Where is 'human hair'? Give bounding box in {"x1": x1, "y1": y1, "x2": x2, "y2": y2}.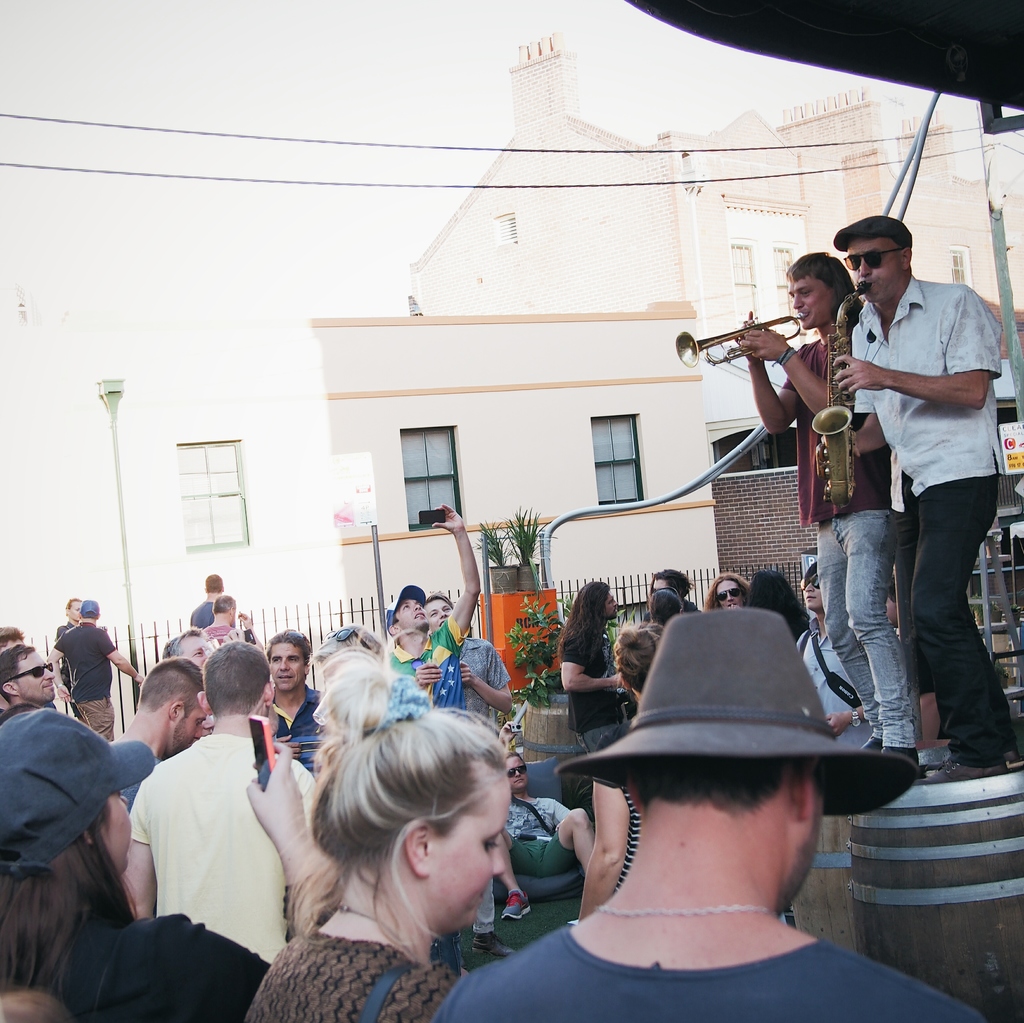
{"x1": 609, "y1": 620, "x2": 662, "y2": 690}.
